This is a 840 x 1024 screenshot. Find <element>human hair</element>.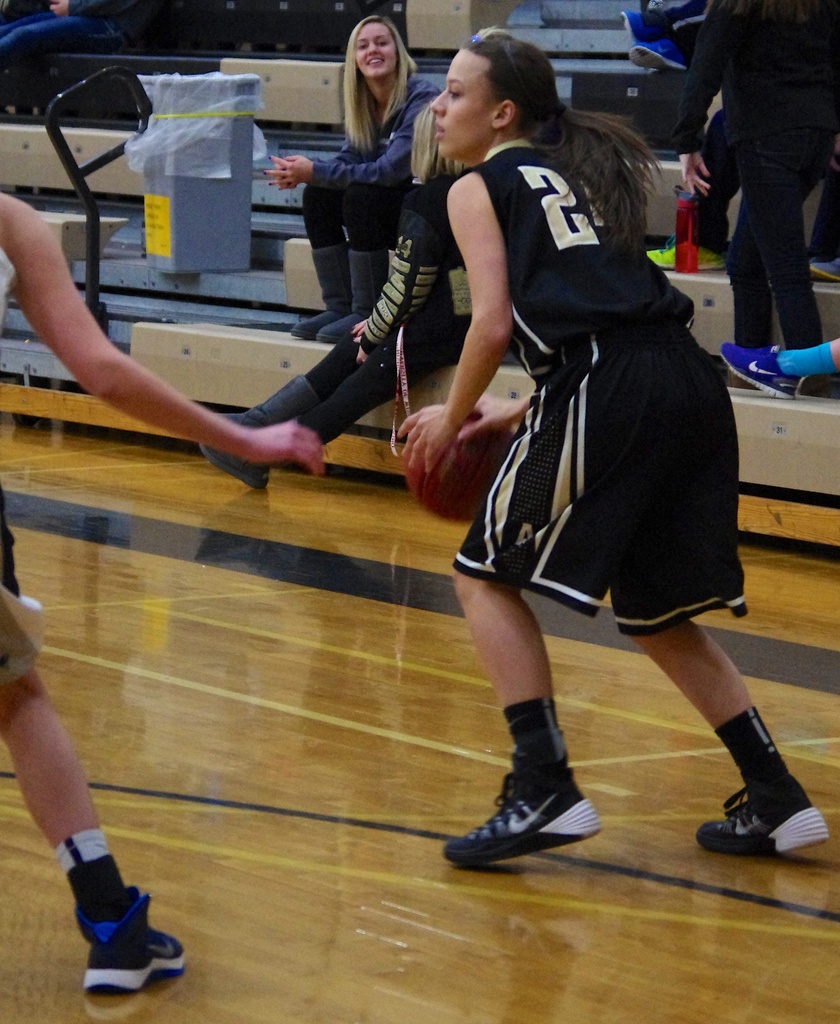
Bounding box: [left=406, top=100, right=470, bottom=186].
